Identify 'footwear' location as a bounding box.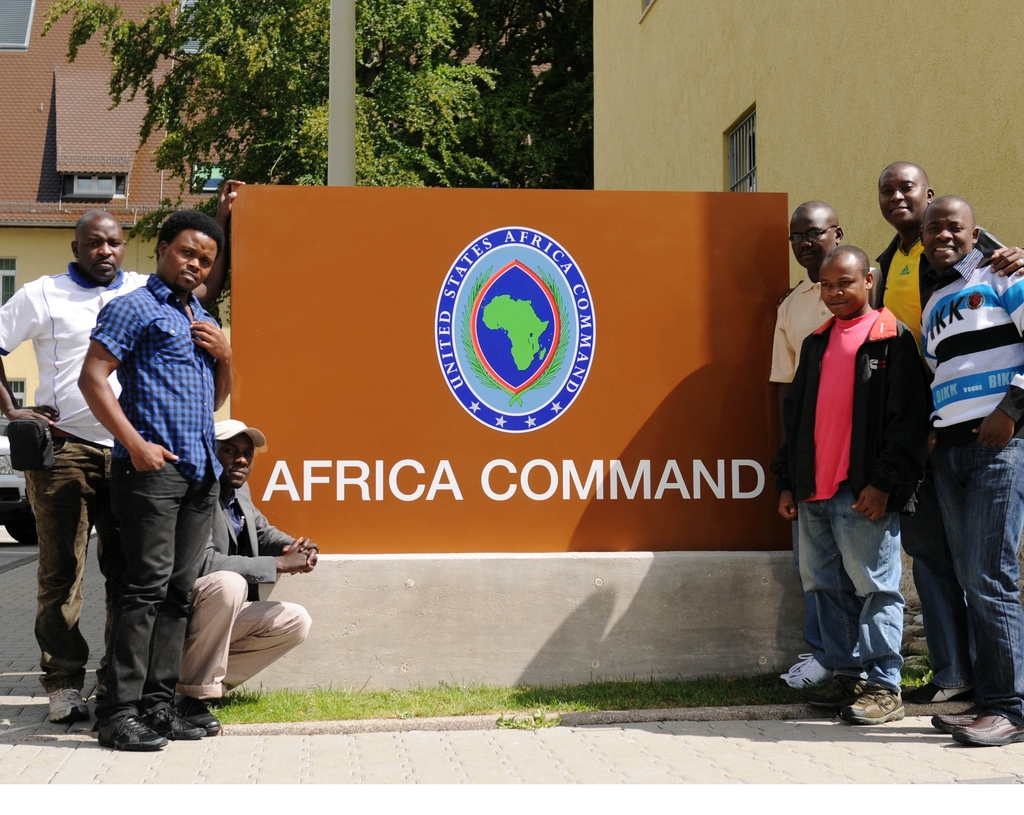
locate(91, 709, 180, 752).
